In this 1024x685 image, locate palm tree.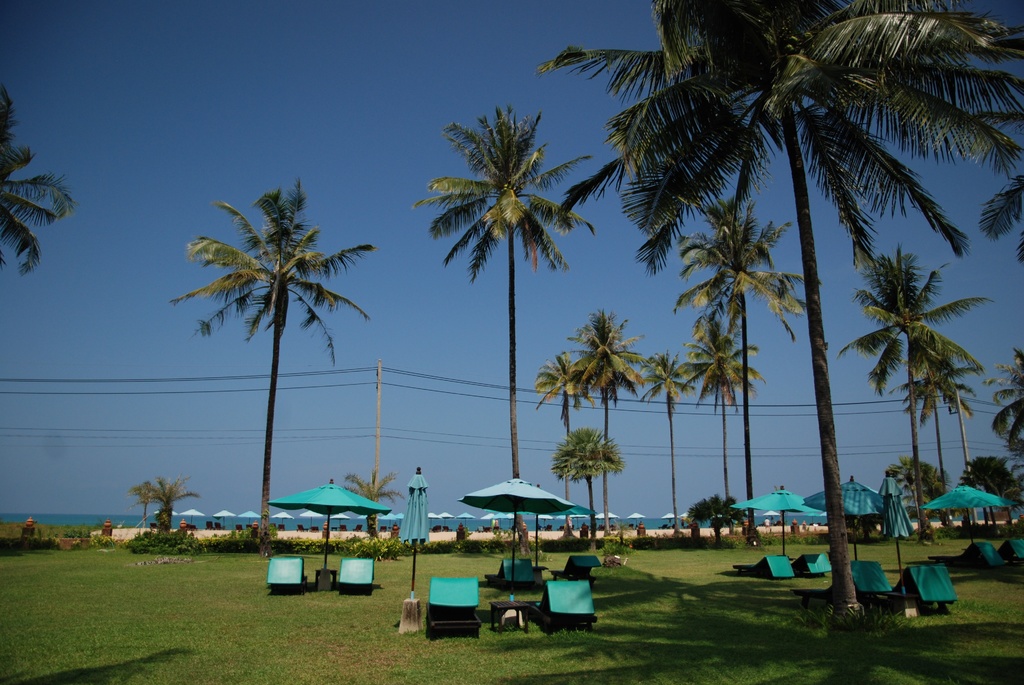
Bounding box: left=682, top=200, right=796, bottom=537.
